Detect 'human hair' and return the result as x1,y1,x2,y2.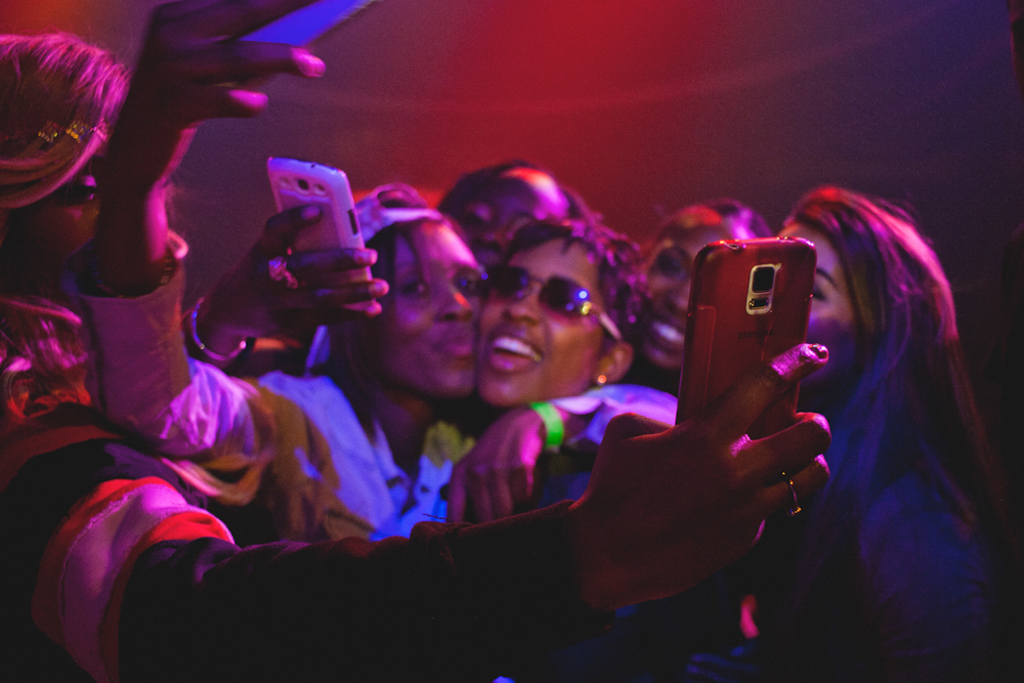
766,199,998,674.
